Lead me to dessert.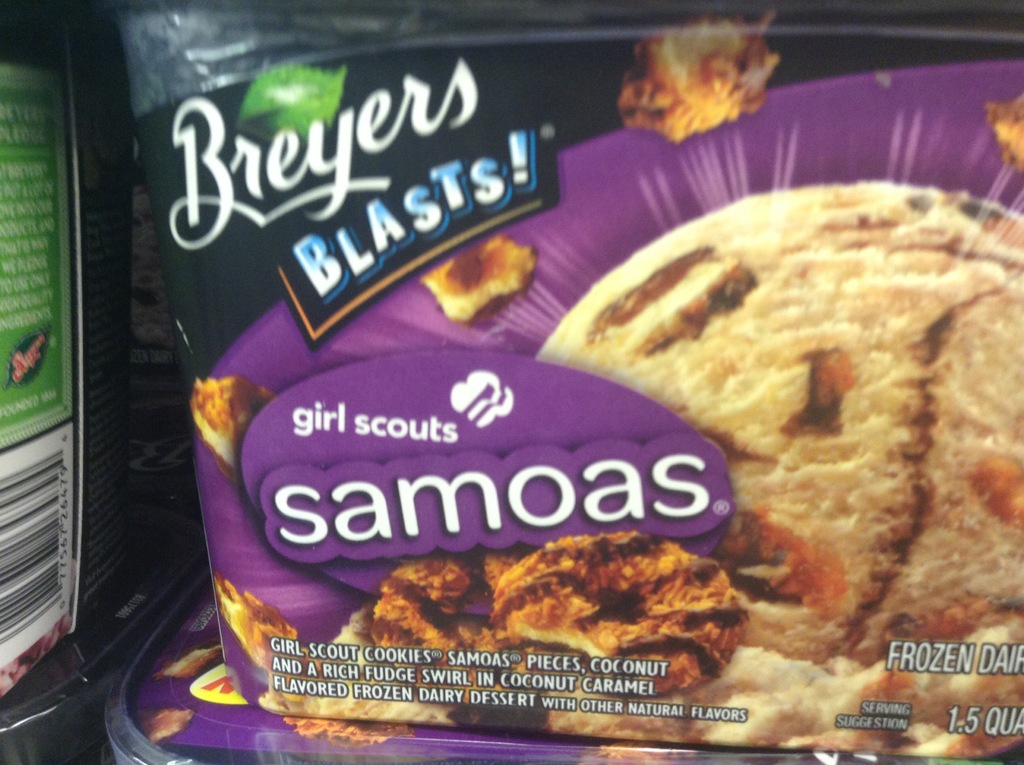
Lead to 196:174:1023:754.
